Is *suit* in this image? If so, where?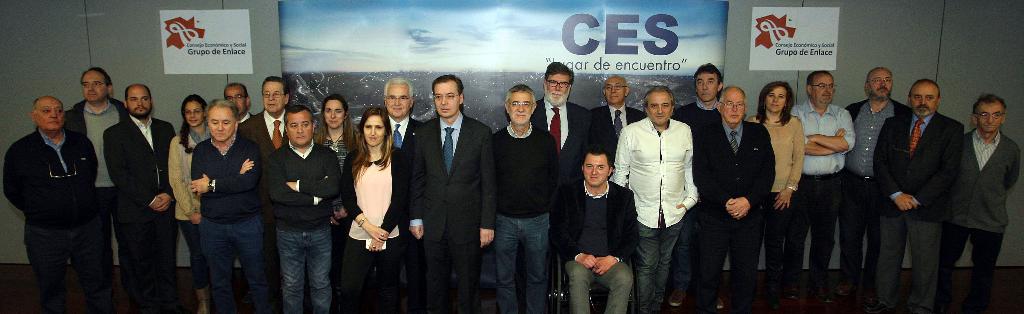
Yes, at (102, 111, 174, 312).
